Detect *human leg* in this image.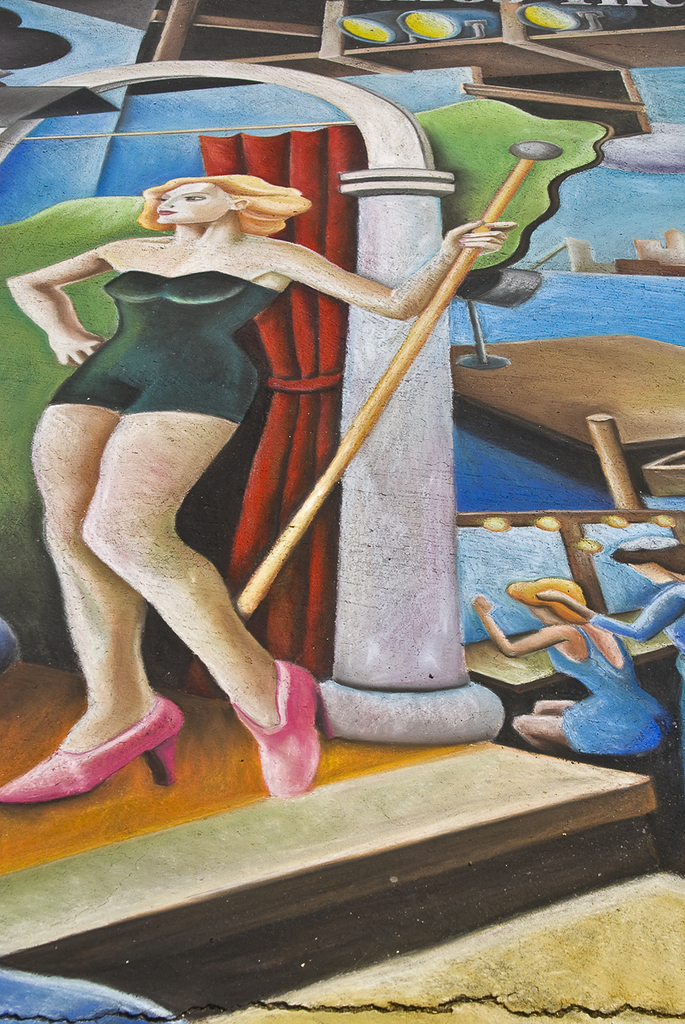
Detection: 0:404:184:804.
